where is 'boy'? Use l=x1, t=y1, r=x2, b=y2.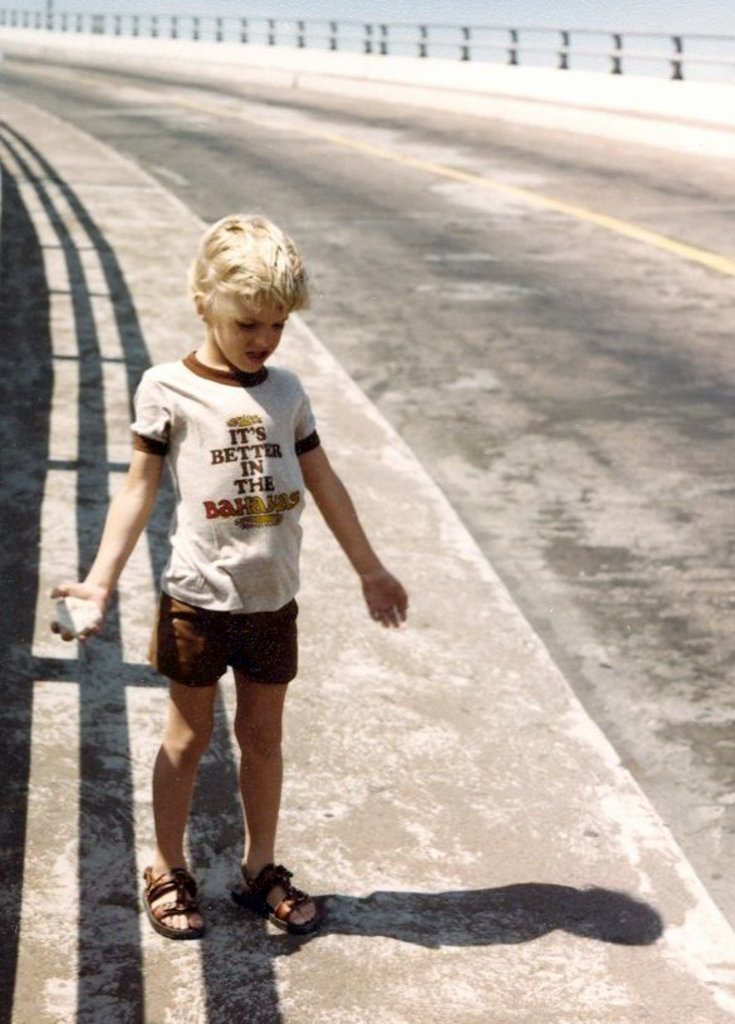
l=49, t=204, r=408, b=935.
